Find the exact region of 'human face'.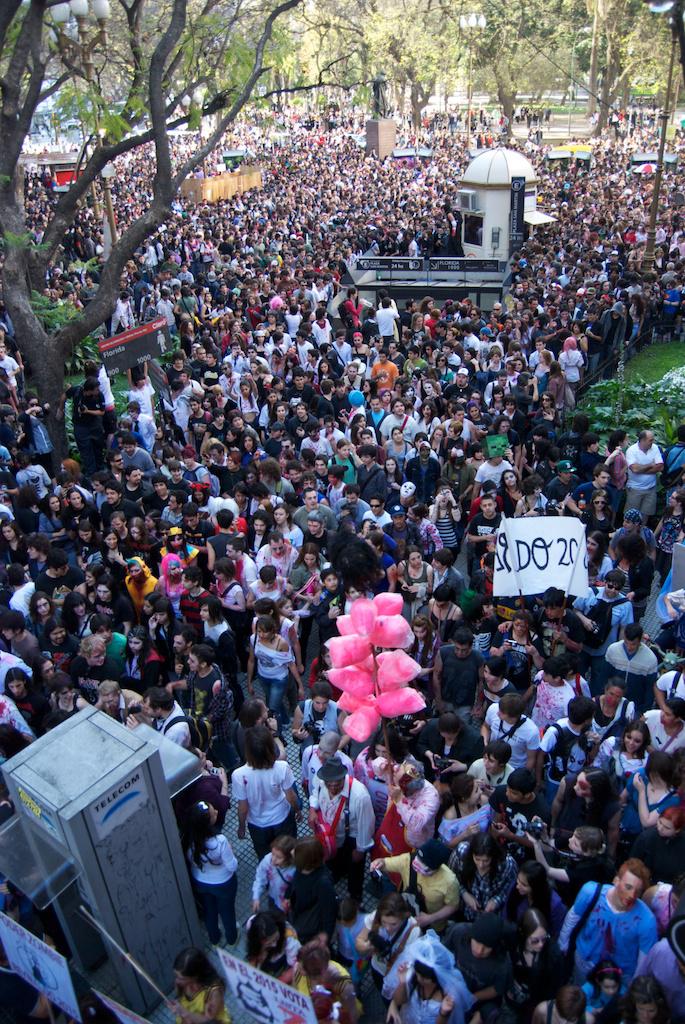
Exact region: Rect(643, 430, 655, 449).
